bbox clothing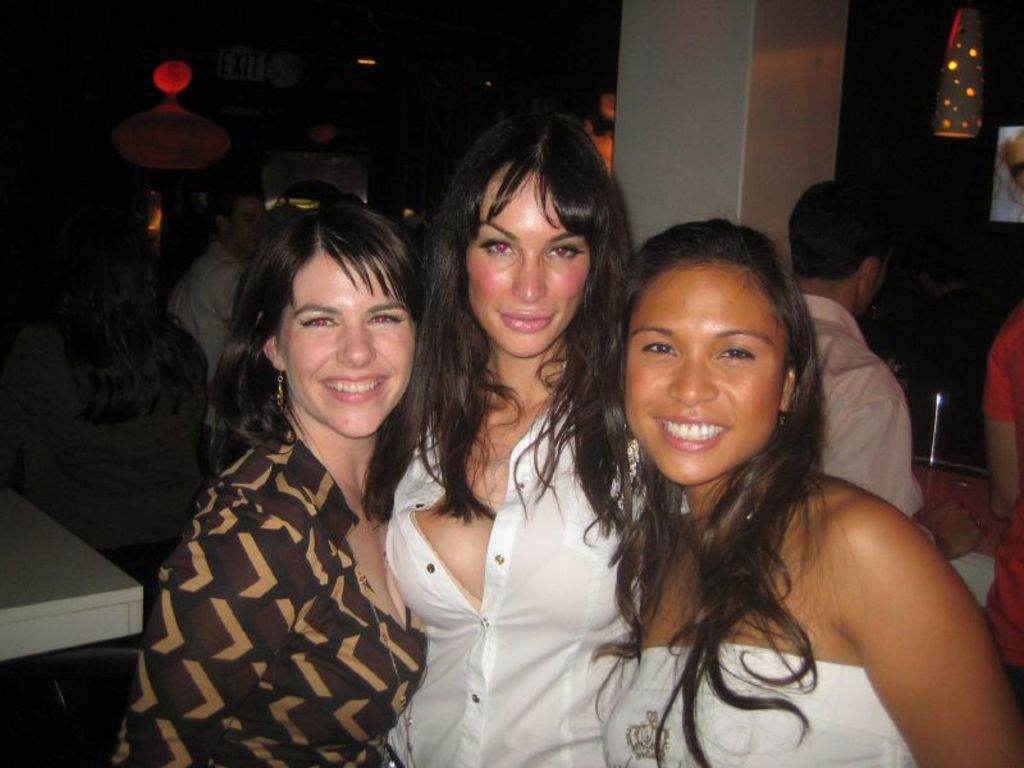
[972,301,1023,695]
